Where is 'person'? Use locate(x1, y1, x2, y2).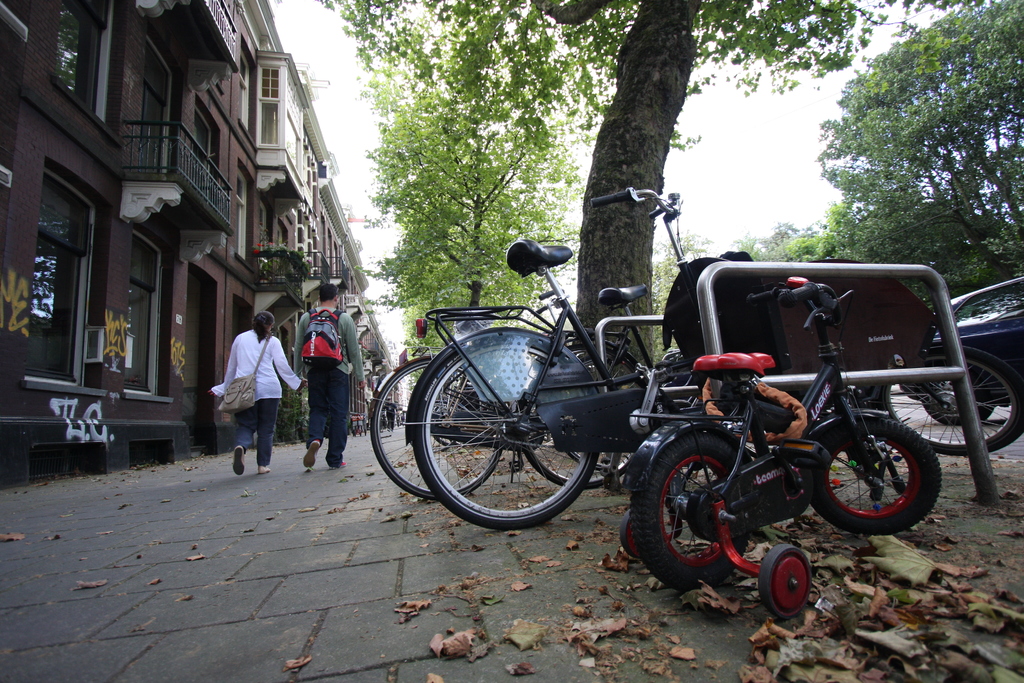
locate(289, 283, 371, 470).
